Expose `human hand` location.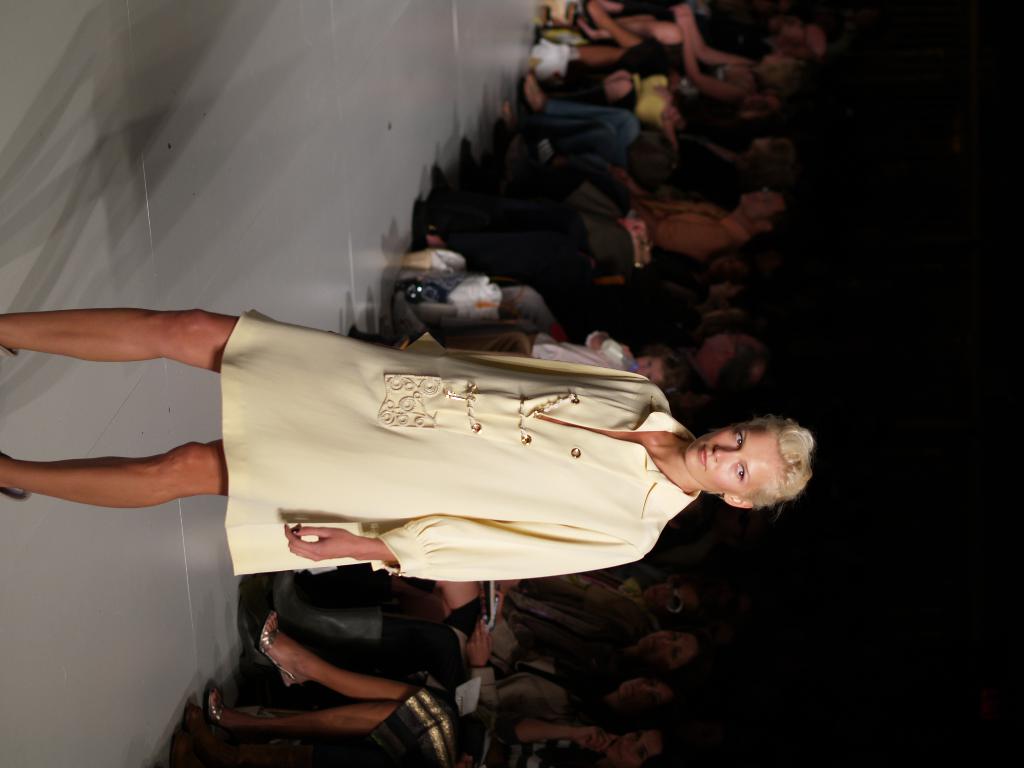
Exposed at bbox(622, 344, 637, 362).
